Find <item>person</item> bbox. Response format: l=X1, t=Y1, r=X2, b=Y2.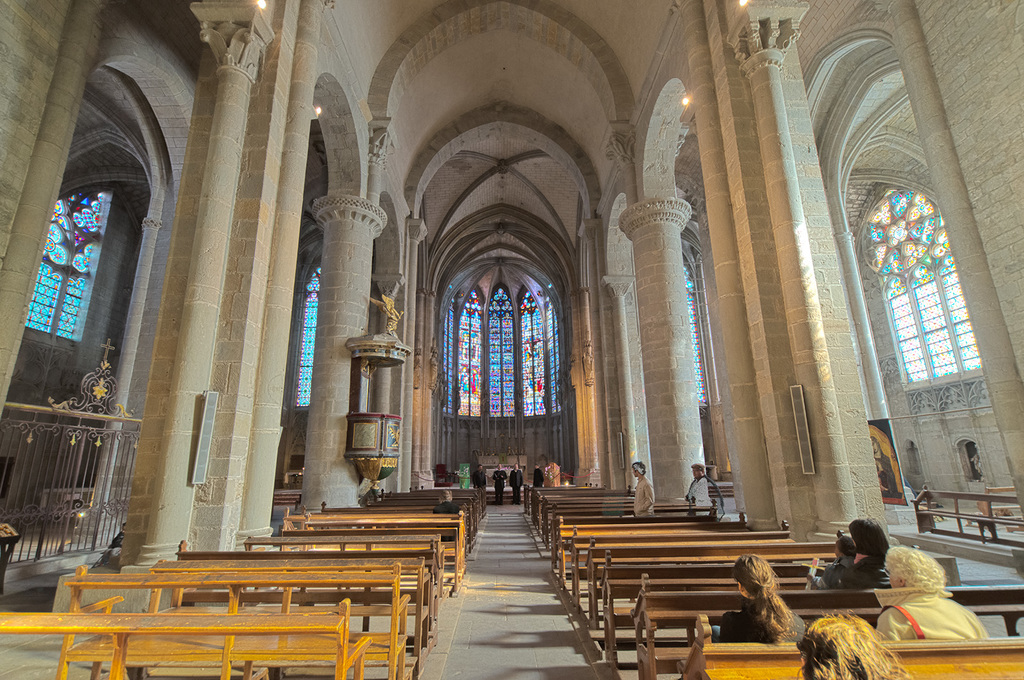
l=707, t=556, r=806, b=640.
